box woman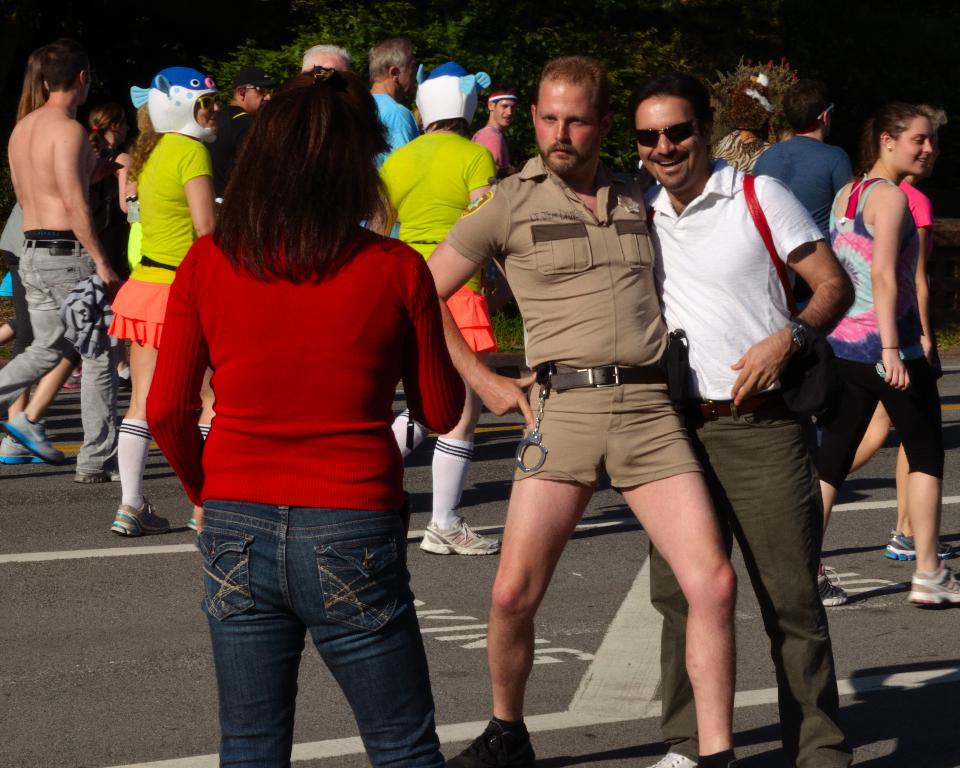
left=804, top=104, right=959, bottom=613
